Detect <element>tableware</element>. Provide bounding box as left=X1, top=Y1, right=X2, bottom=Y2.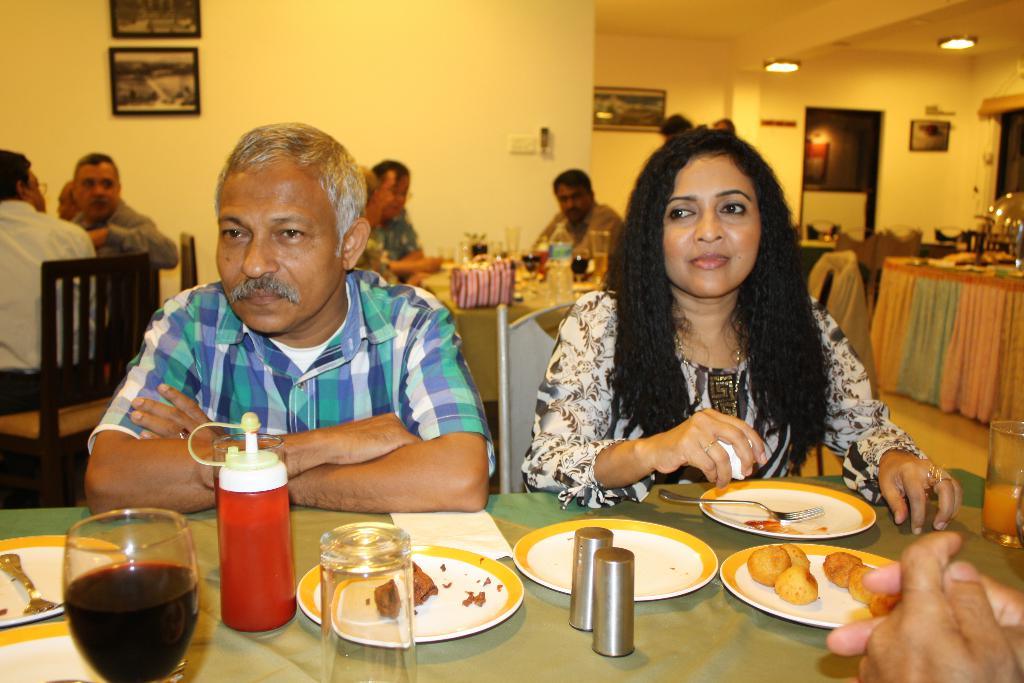
left=982, top=419, right=1023, bottom=552.
